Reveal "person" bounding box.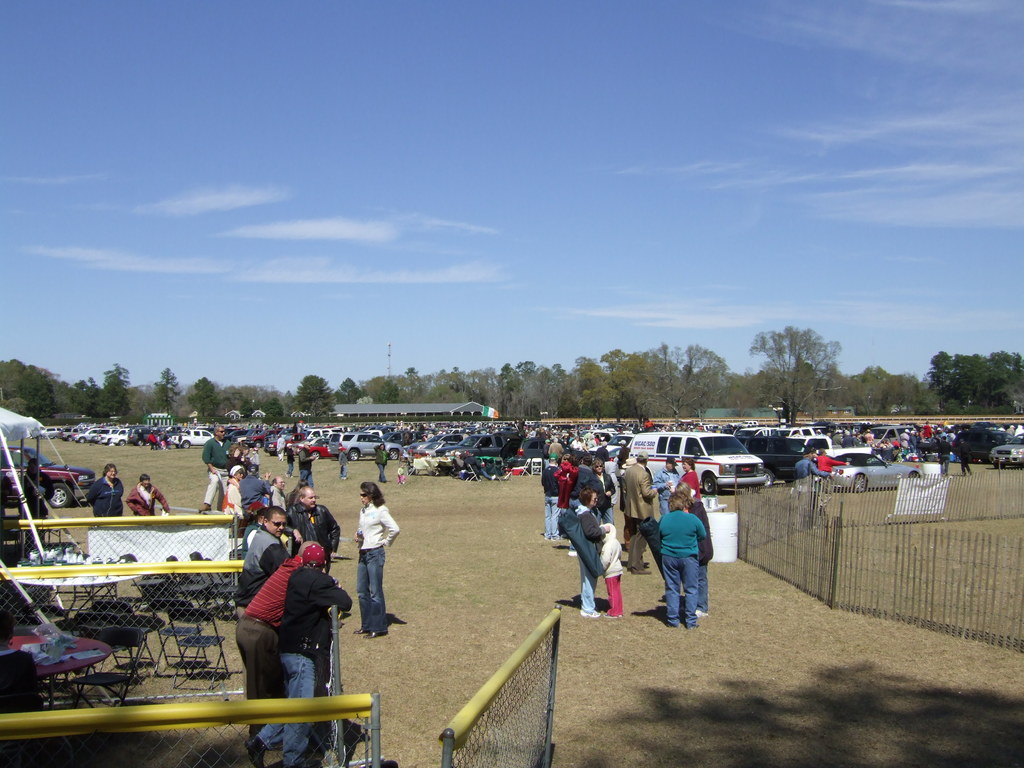
Revealed: [237,506,288,611].
